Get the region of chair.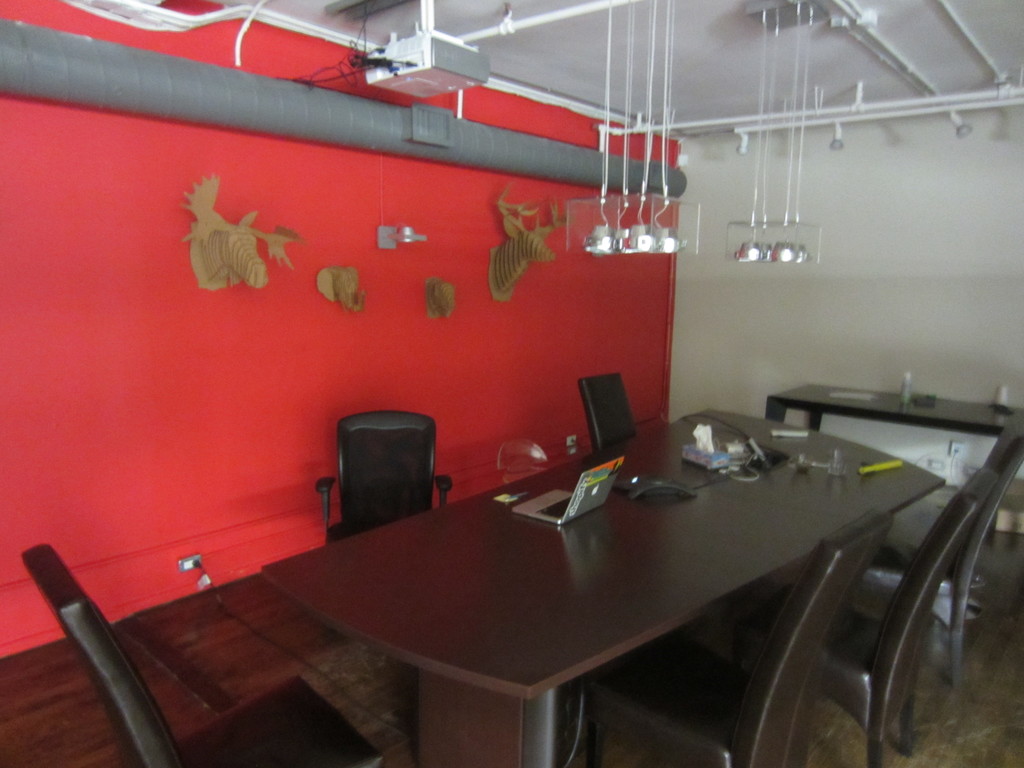
pyautogui.locateOnScreen(312, 408, 438, 559).
